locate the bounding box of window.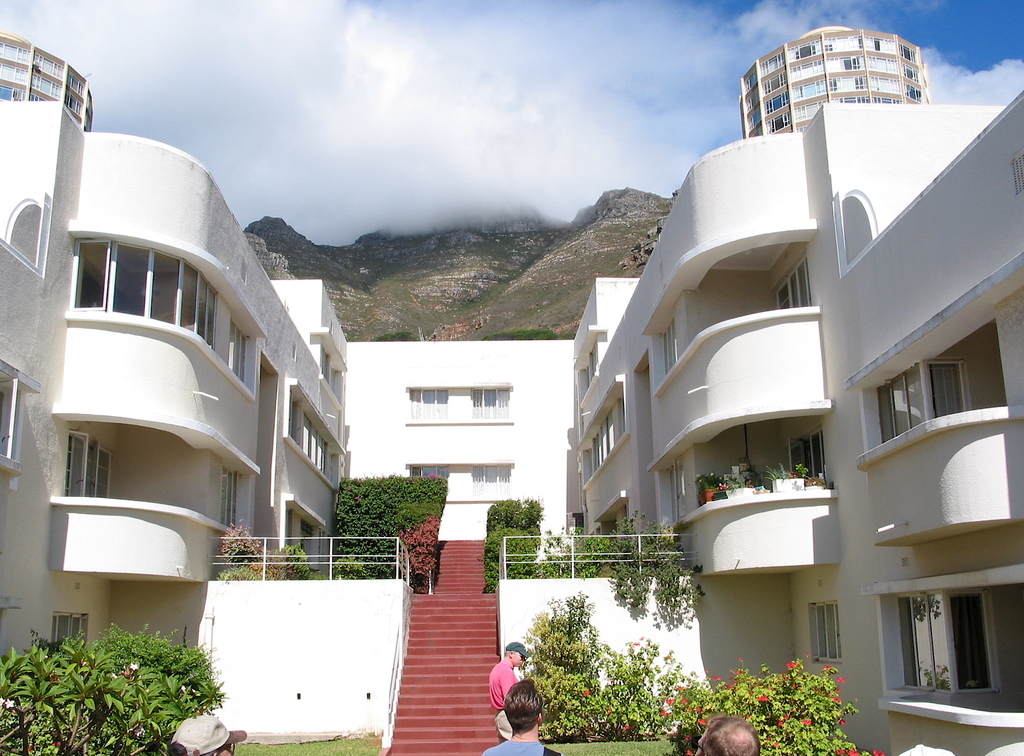
Bounding box: {"x1": 881, "y1": 361, "x2": 973, "y2": 446}.
